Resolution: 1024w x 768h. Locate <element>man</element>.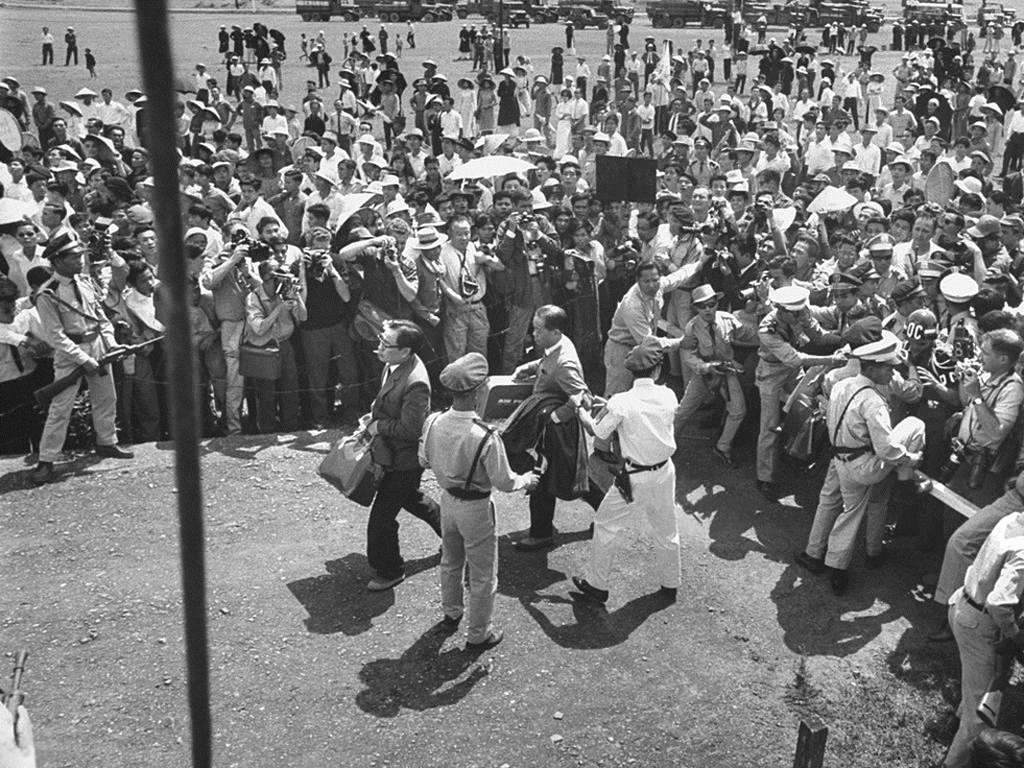
572:89:598:130.
